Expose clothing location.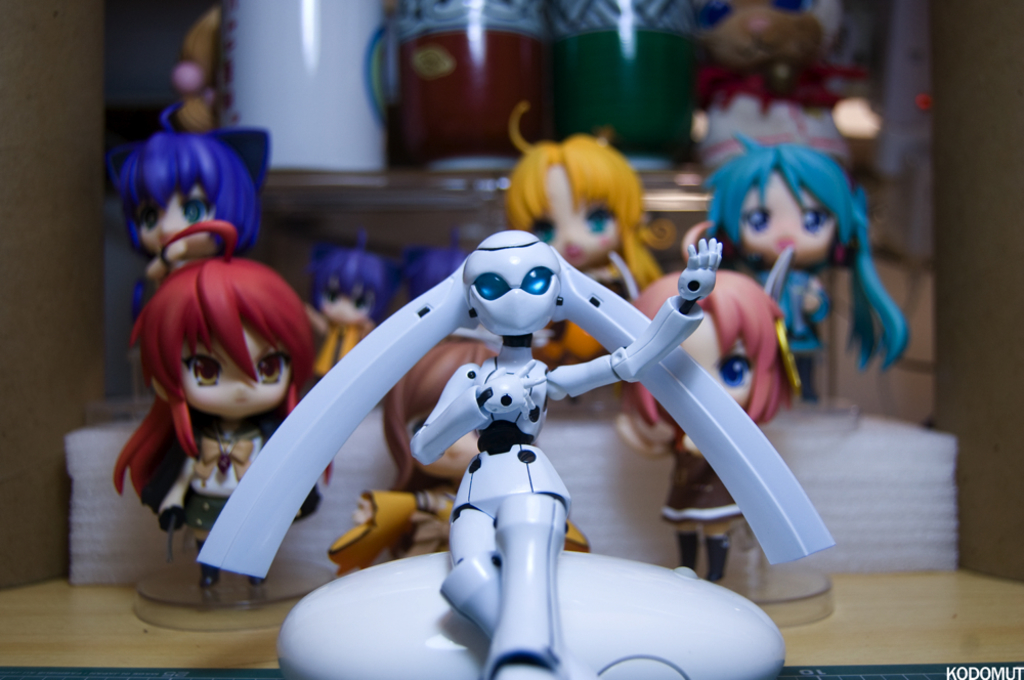
Exposed at left=314, top=317, right=368, bottom=375.
